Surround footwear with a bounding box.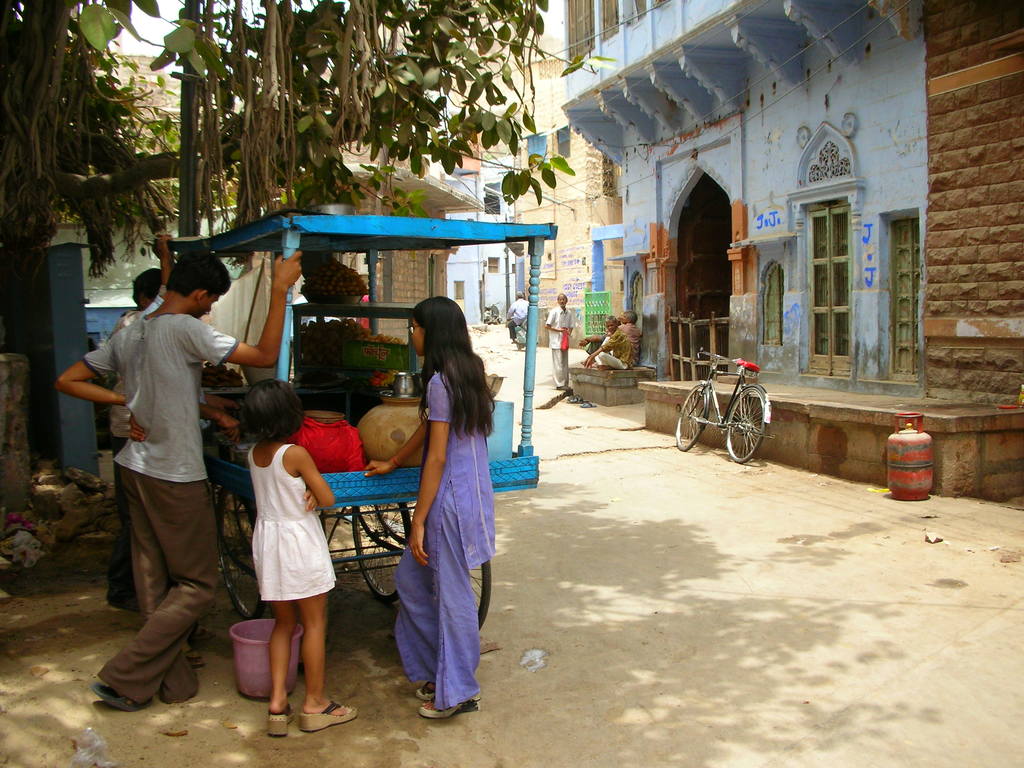
bbox=[266, 704, 294, 737].
